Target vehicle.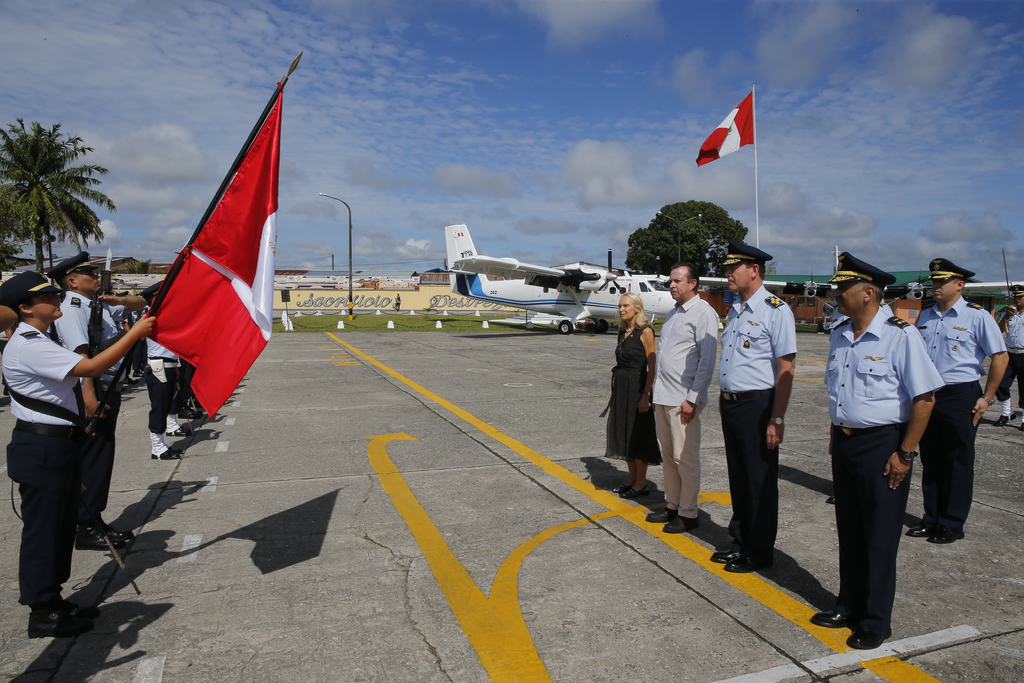
Target region: BBox(95, 247, 176, 297).
